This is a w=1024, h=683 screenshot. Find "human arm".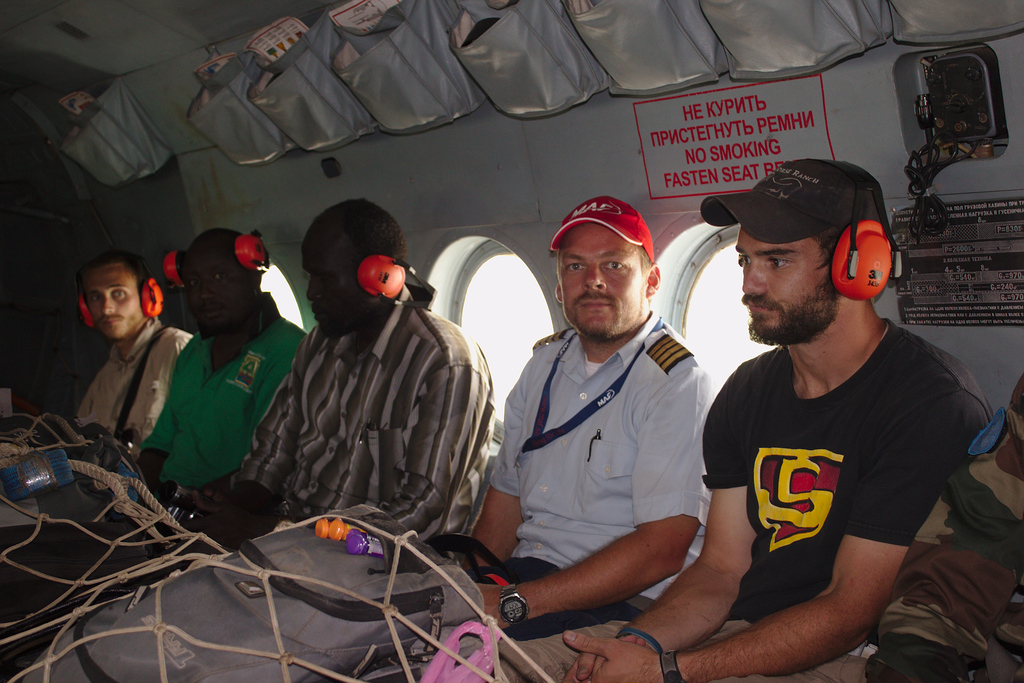
Bounding box: box=[870, 379, 1023, 682].
